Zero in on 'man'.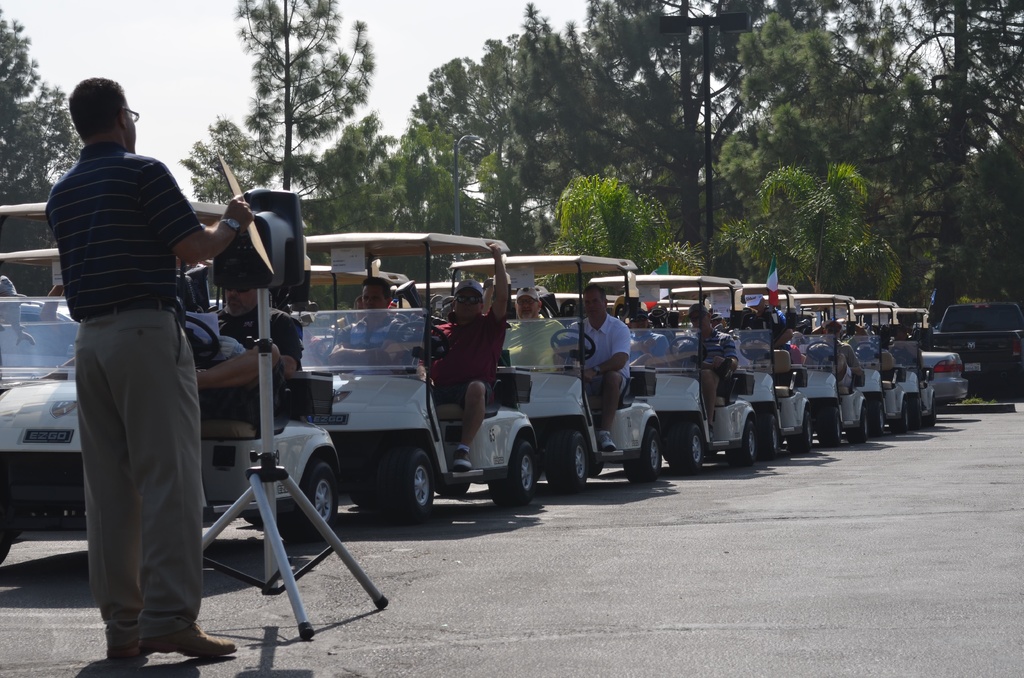
Zeroed in: (x1=336, y1=296, x2=369, y2=348).
